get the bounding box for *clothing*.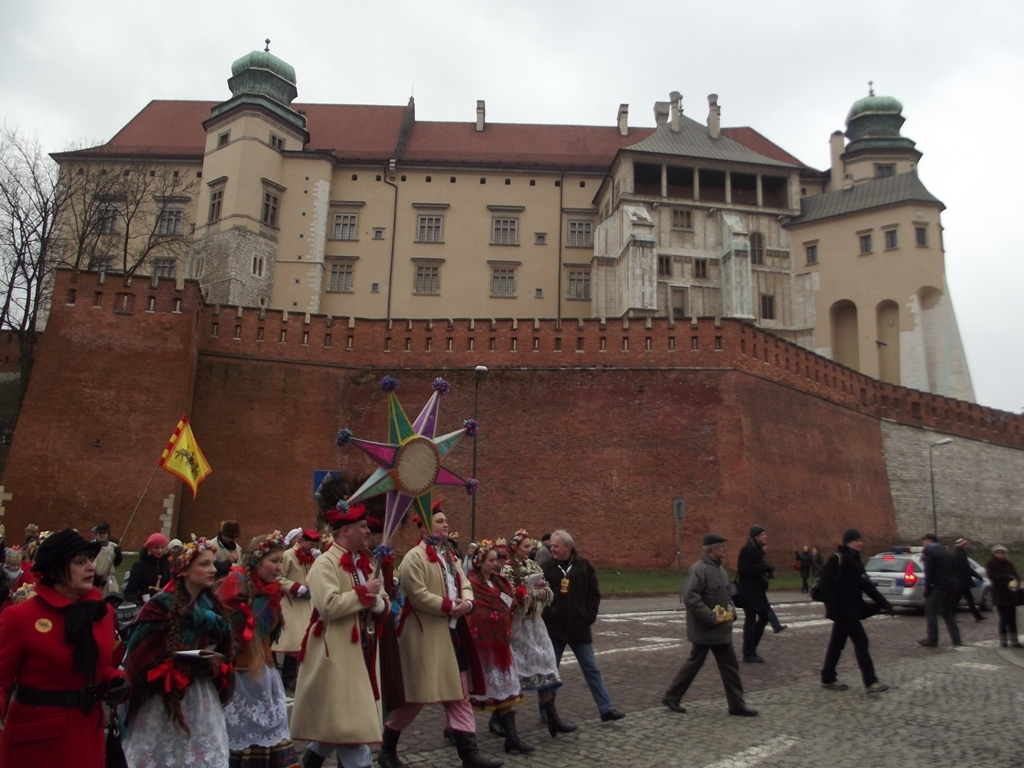
left=663, top=563, right=742, bottom=709.
